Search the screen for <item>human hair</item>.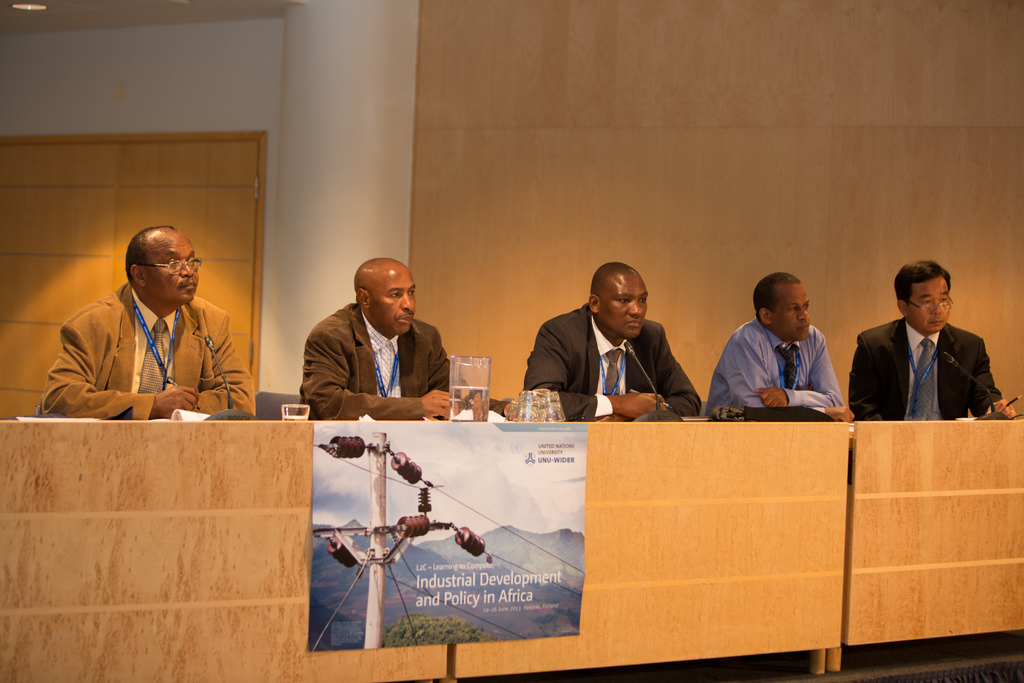
Found at l=751, t=270, r=801, b=323.
